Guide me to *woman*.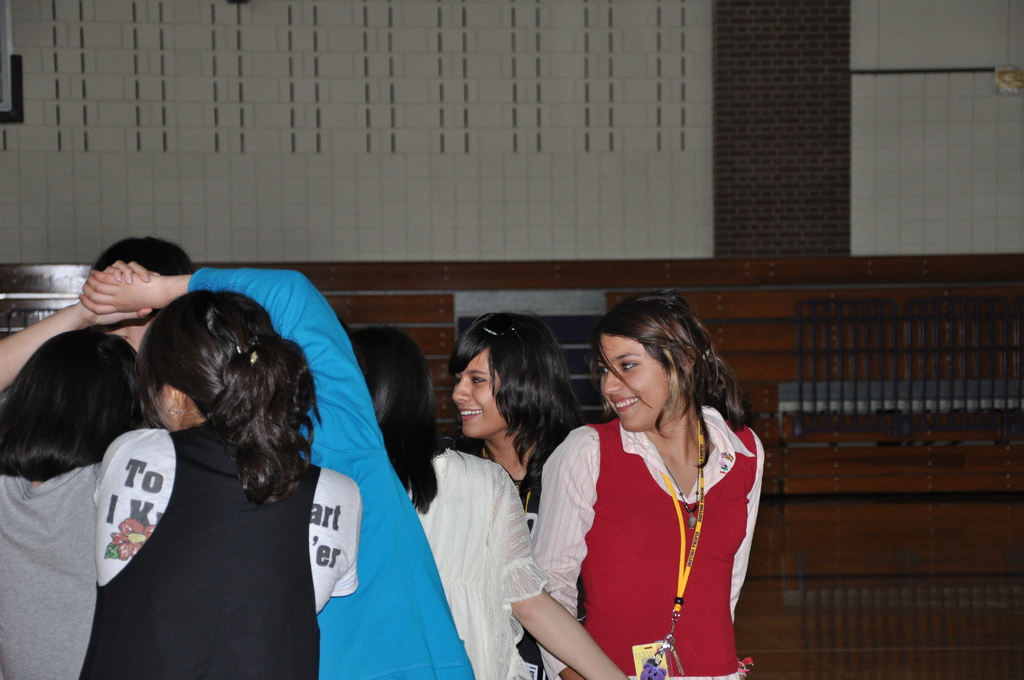
Guidance: <box>79,259,475,679</box>.
